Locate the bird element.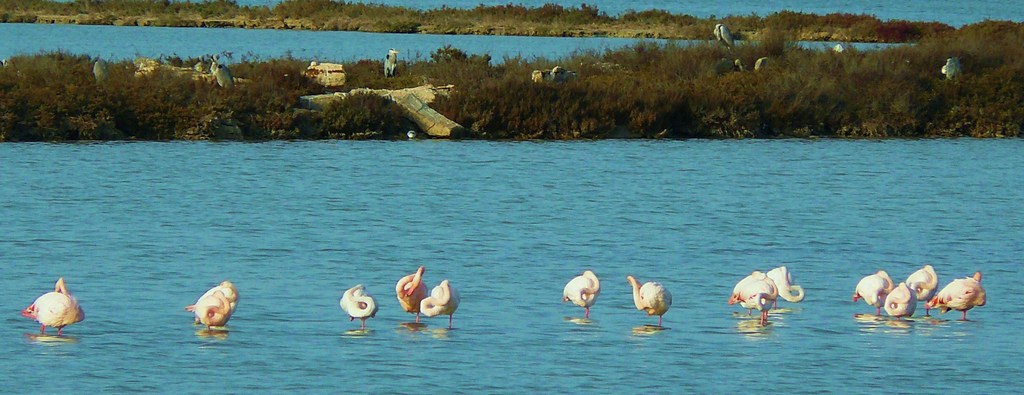
Element bbox: locate(334, 282, 378, 333).
